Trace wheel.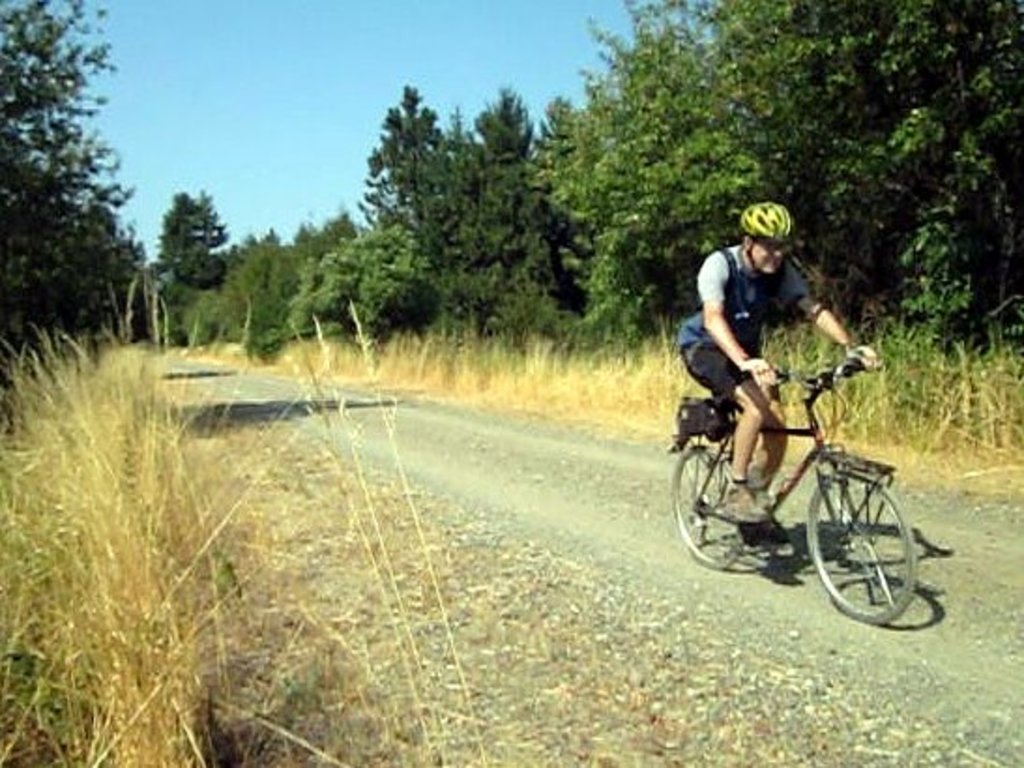
Traced to {"x1": 670, "y1": 451, "x2": 747, "y2": 569}.
